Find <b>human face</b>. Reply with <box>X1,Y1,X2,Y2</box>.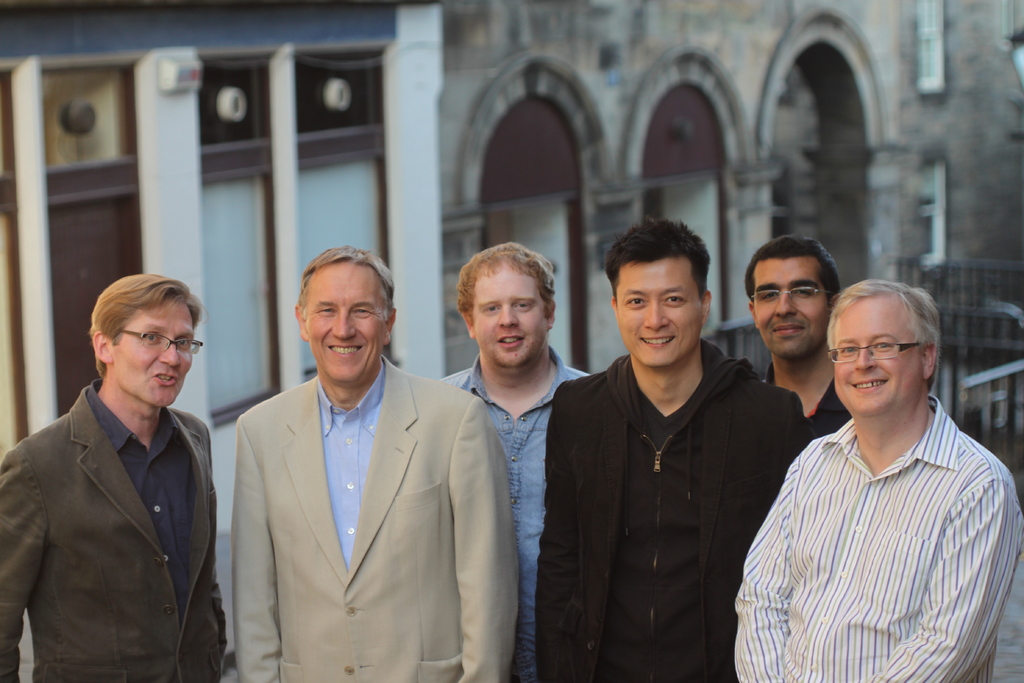
<box>307,262,388,378</box>.
